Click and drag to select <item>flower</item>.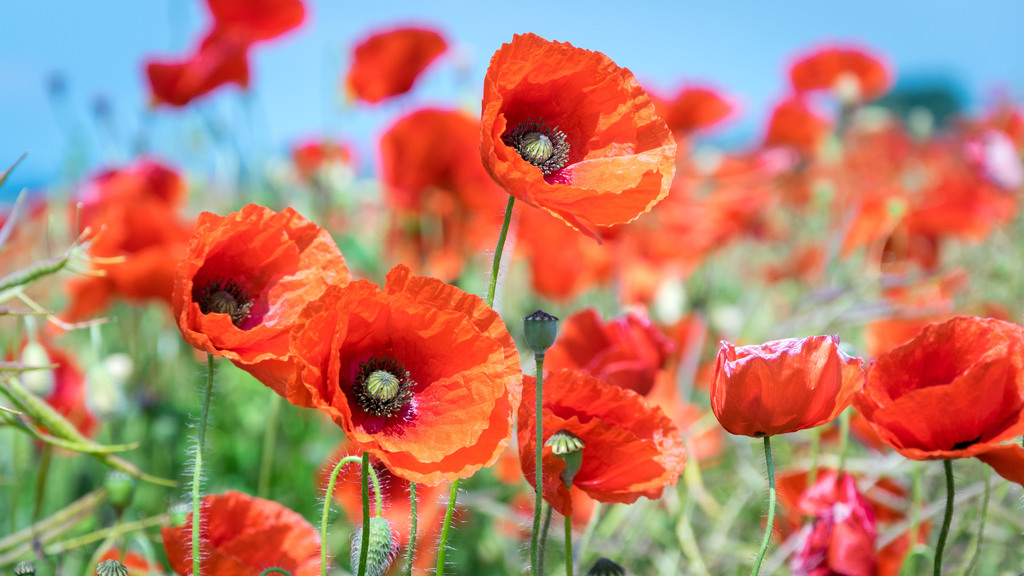
Selection: x1=157, y1=489, x2=332, y2=575.
